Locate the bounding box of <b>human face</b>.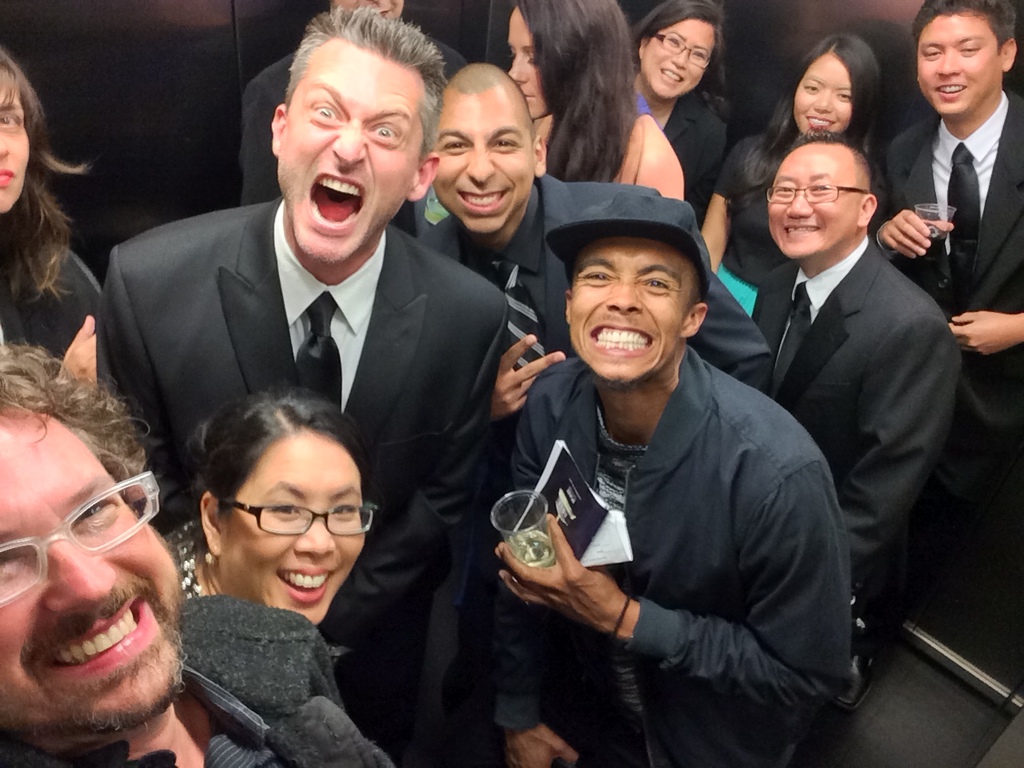
Bounding box: (left=0, top=76, right=26, bottom=216).
